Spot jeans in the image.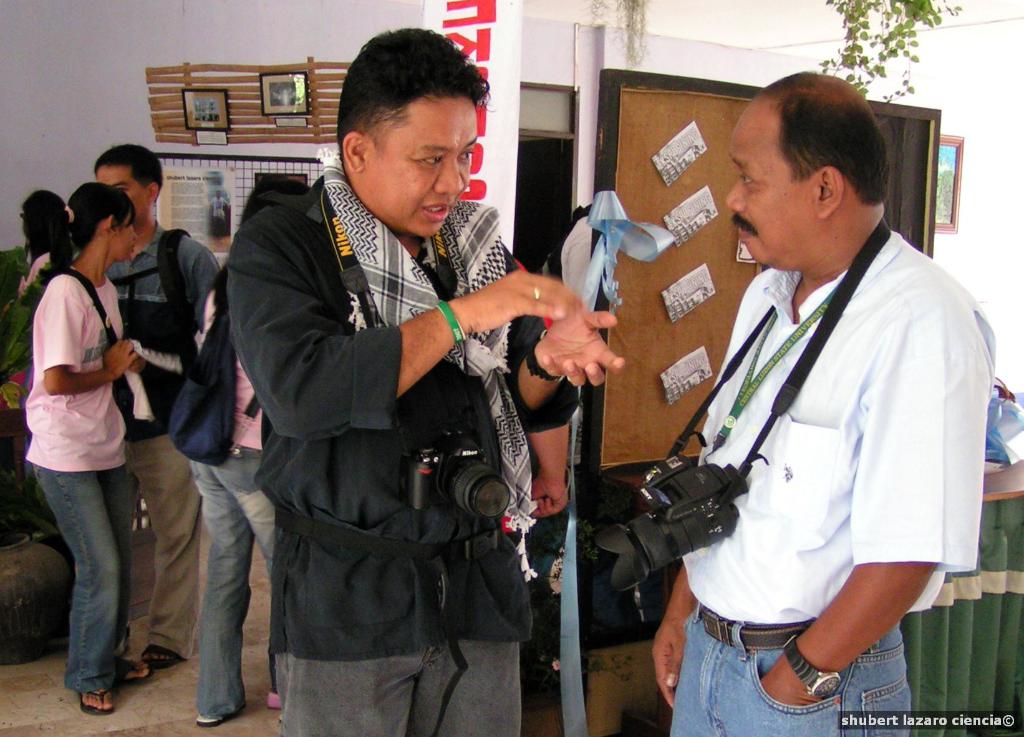
jeans found at <bbox>190, 442, 275, 716</bbox>.
